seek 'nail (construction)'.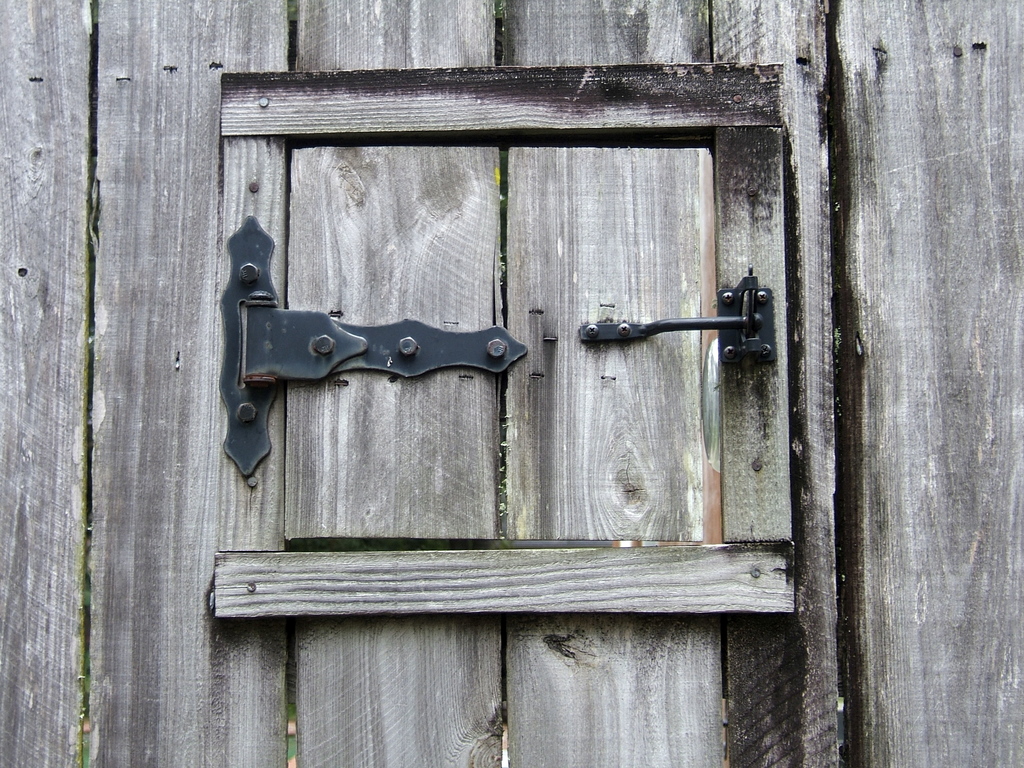
bbox=(248, 180, 260, 191).
